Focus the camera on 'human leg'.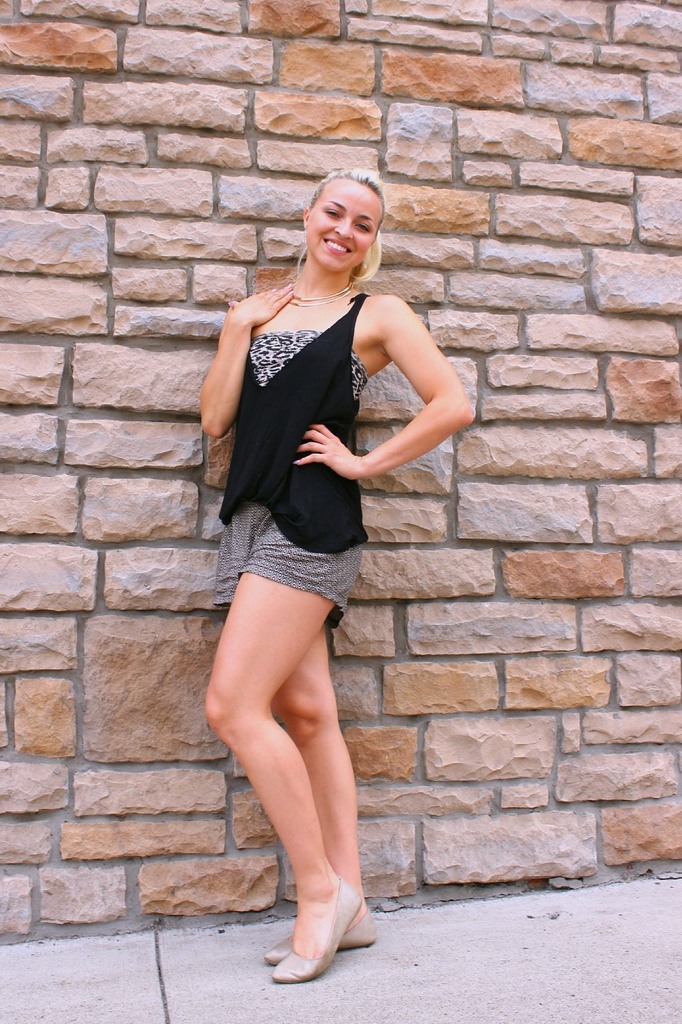
Focus region: [x1=274, y1=640, x2=379, y2=948].
